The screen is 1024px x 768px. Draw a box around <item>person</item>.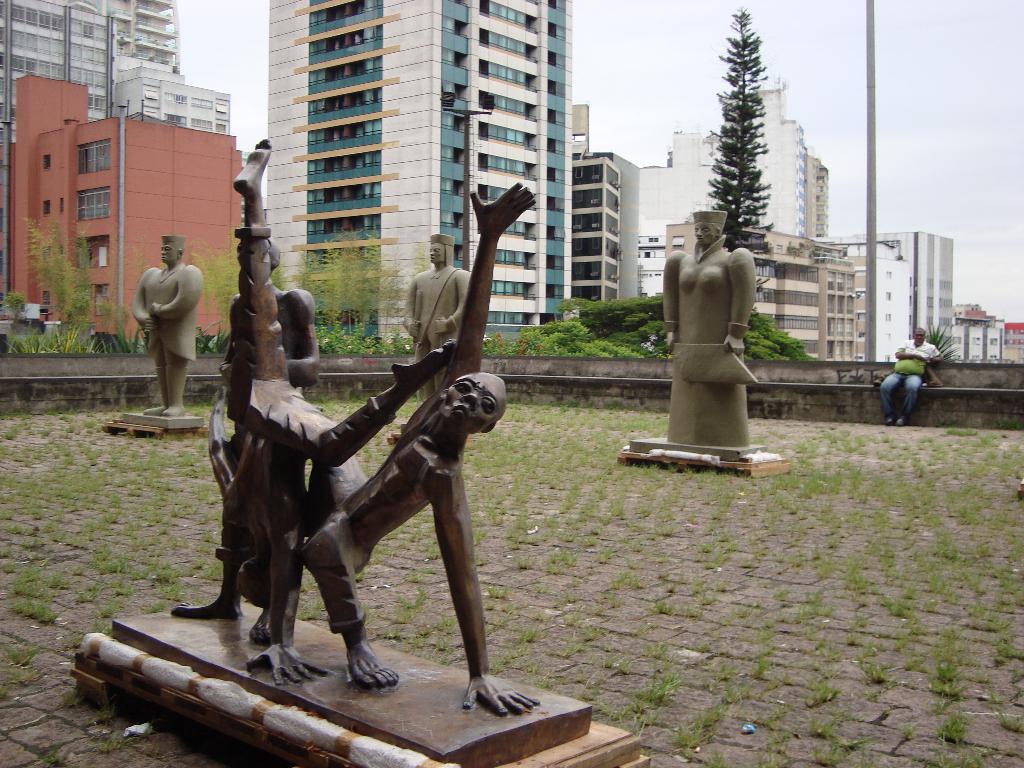
(left=124, top=233, right=204, bottom=420).
